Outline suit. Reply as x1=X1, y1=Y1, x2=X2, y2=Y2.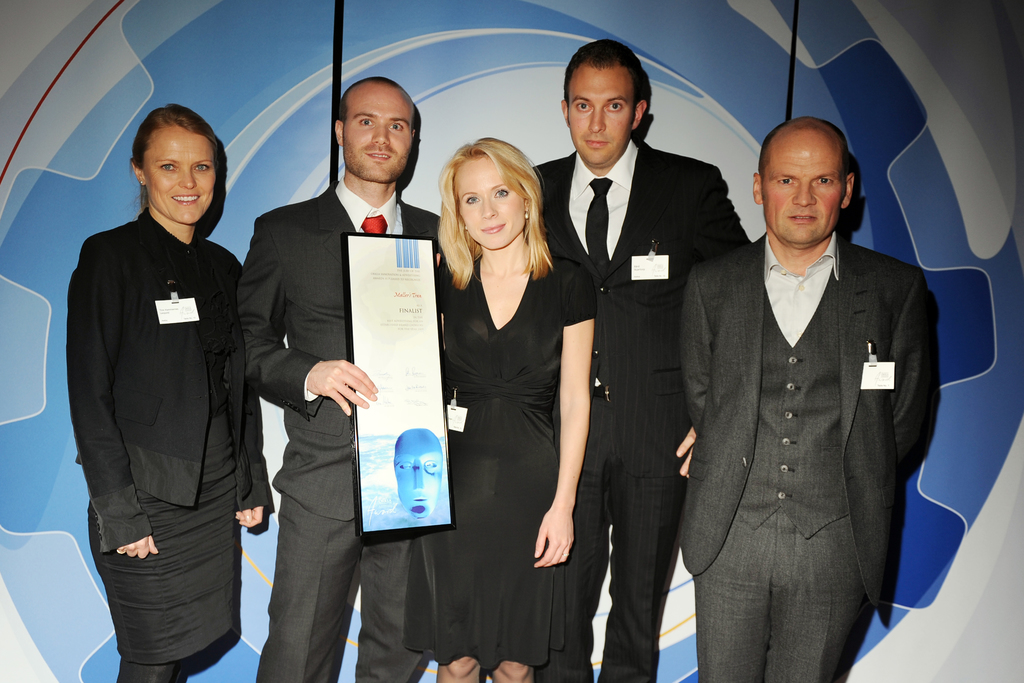
x1=531, y1=150, x2=756, y2=682.
